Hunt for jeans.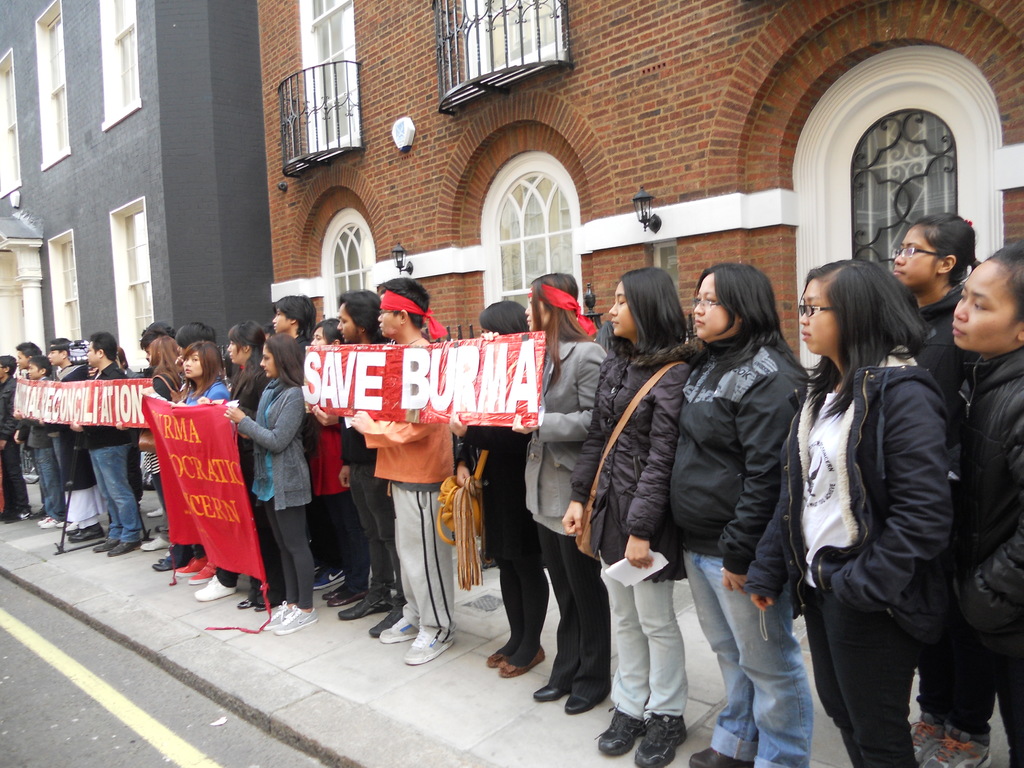
Hunted down at (left=86, top=444, right=140, bottom=541).
